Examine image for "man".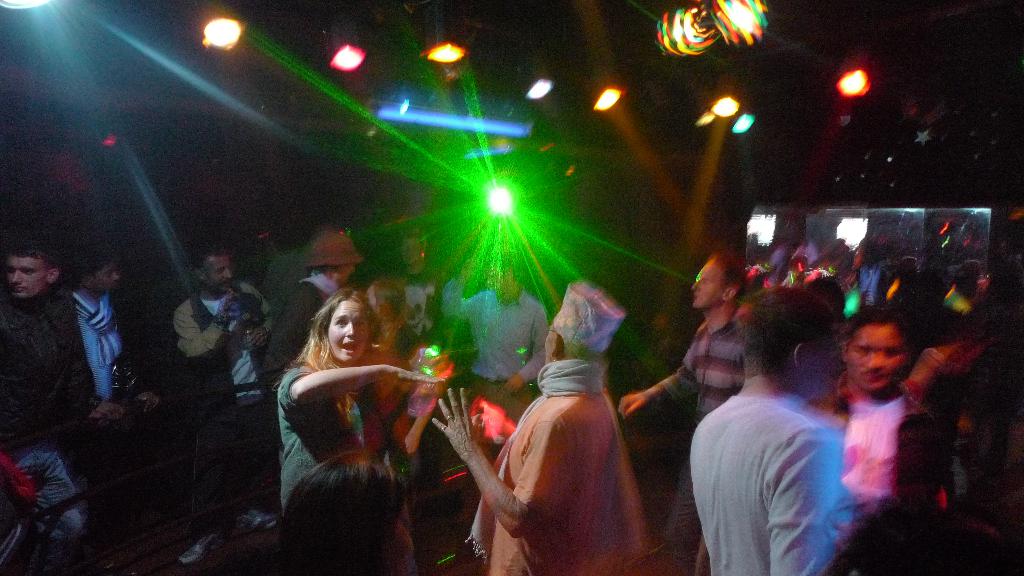
Examination result: bbox=[45, 238, 150, 453].
